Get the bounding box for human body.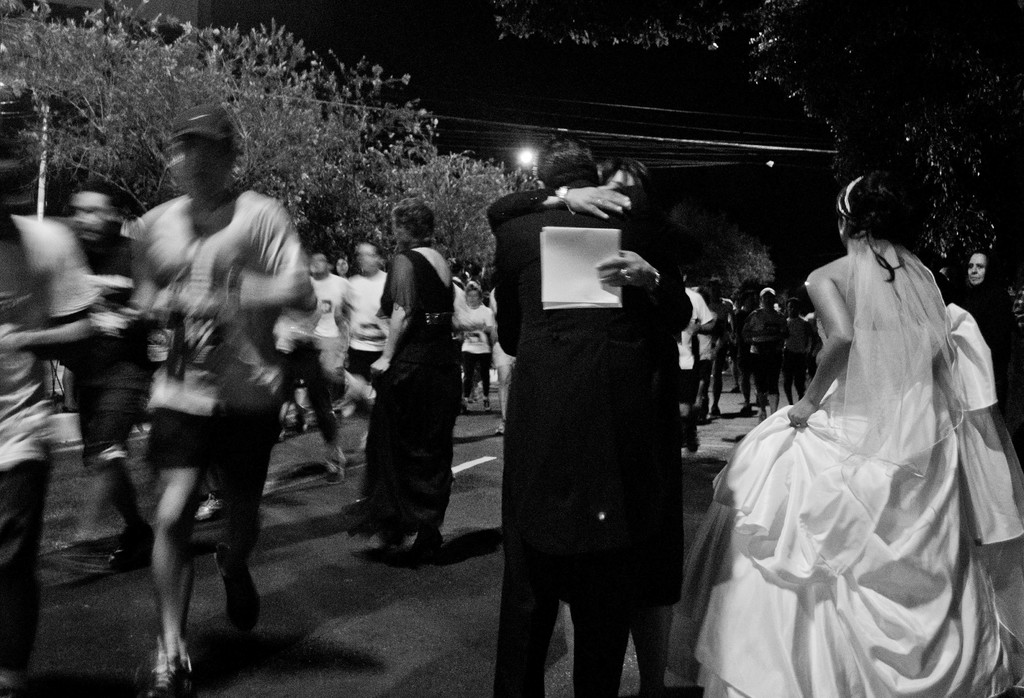
Rect(948, 236, 1021, 404).
